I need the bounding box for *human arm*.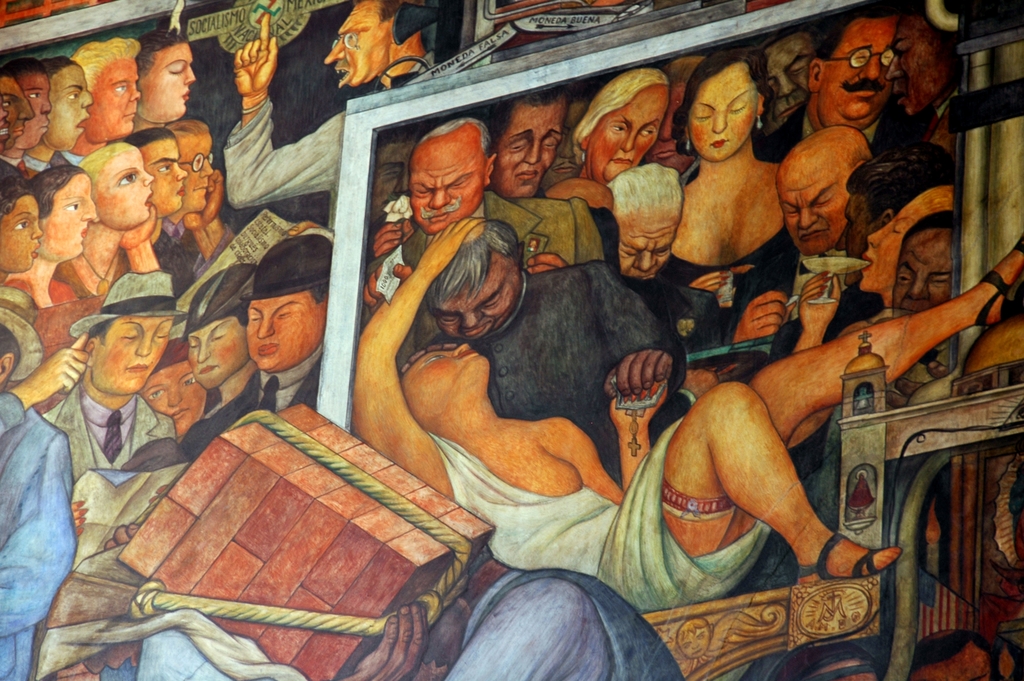
Here it is: <box>793,269,852,350</box>.
